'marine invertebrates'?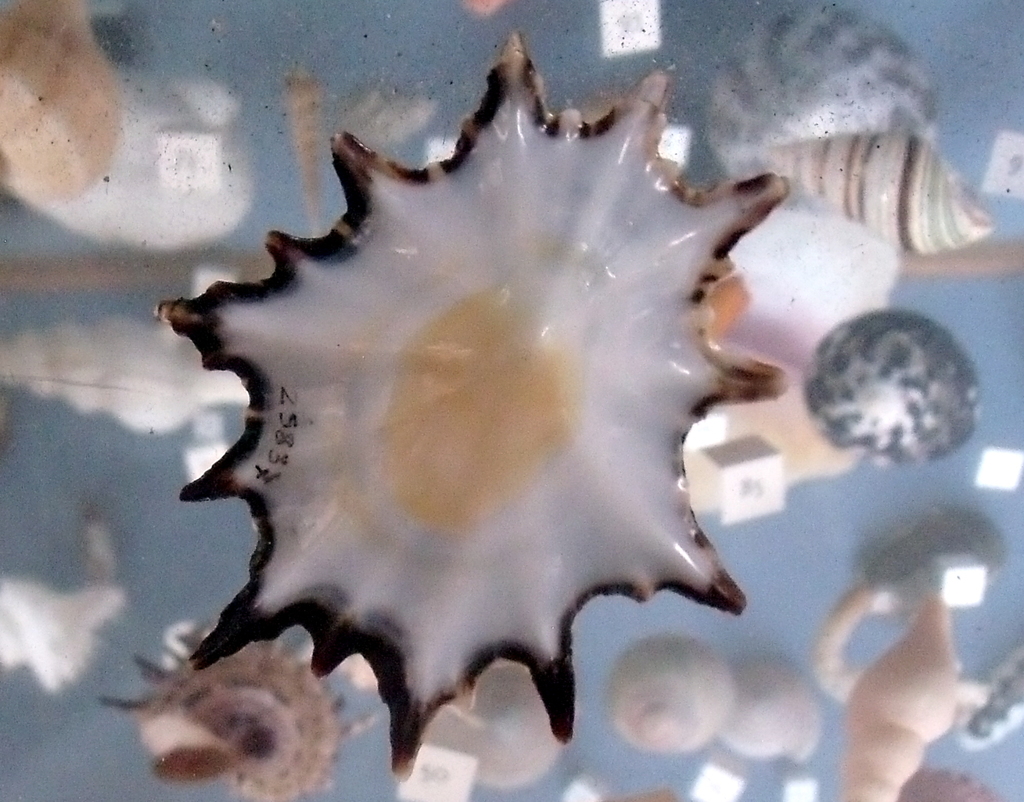
[x1=842, y1=482, x2=1020, y2=629]
